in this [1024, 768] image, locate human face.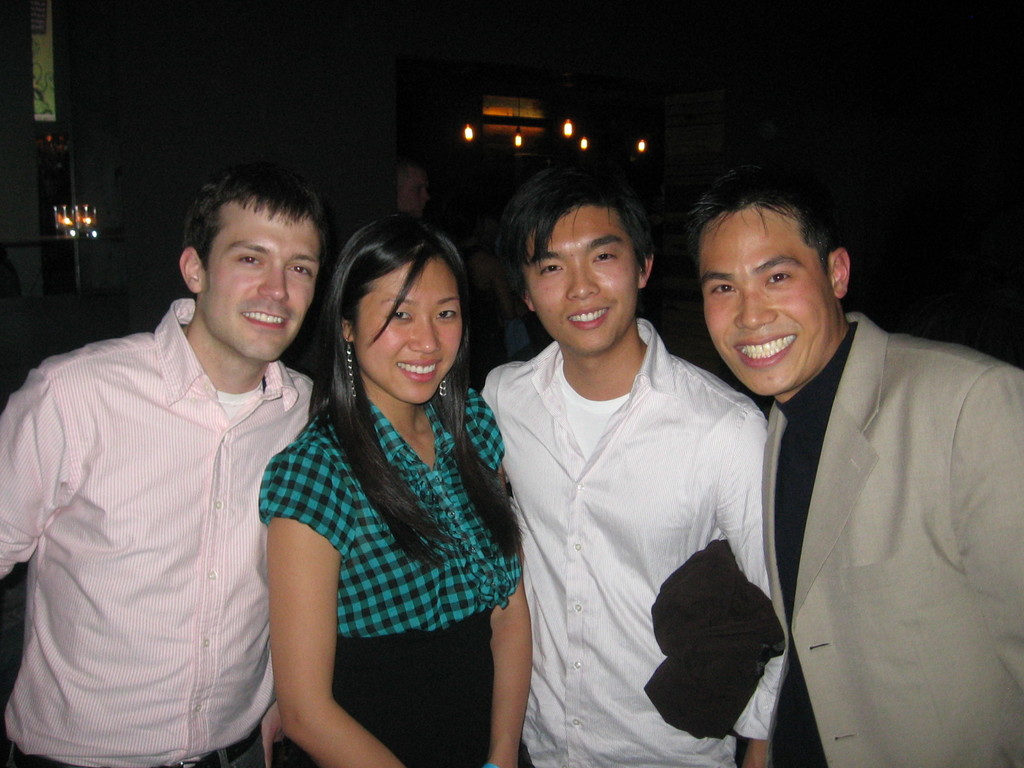
Bounding box: region(701, 208, 836, 397).
